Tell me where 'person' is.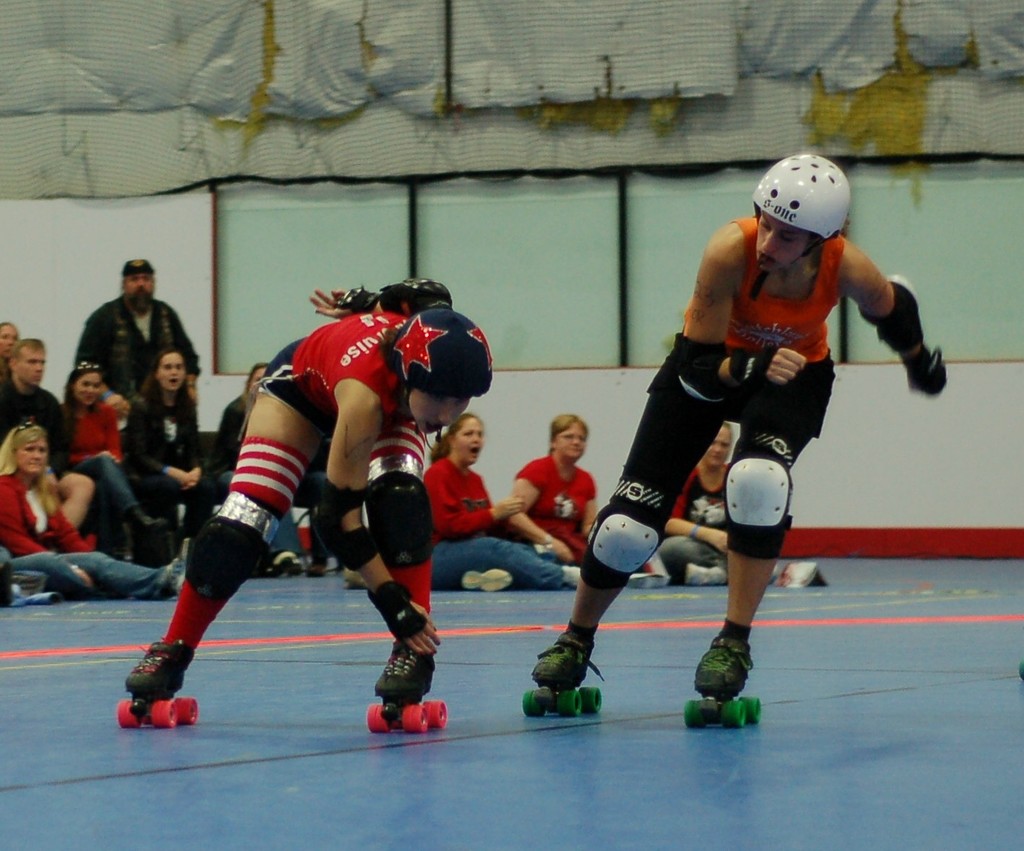
'person' is at <region>413, 418, 585, 591</region>.
